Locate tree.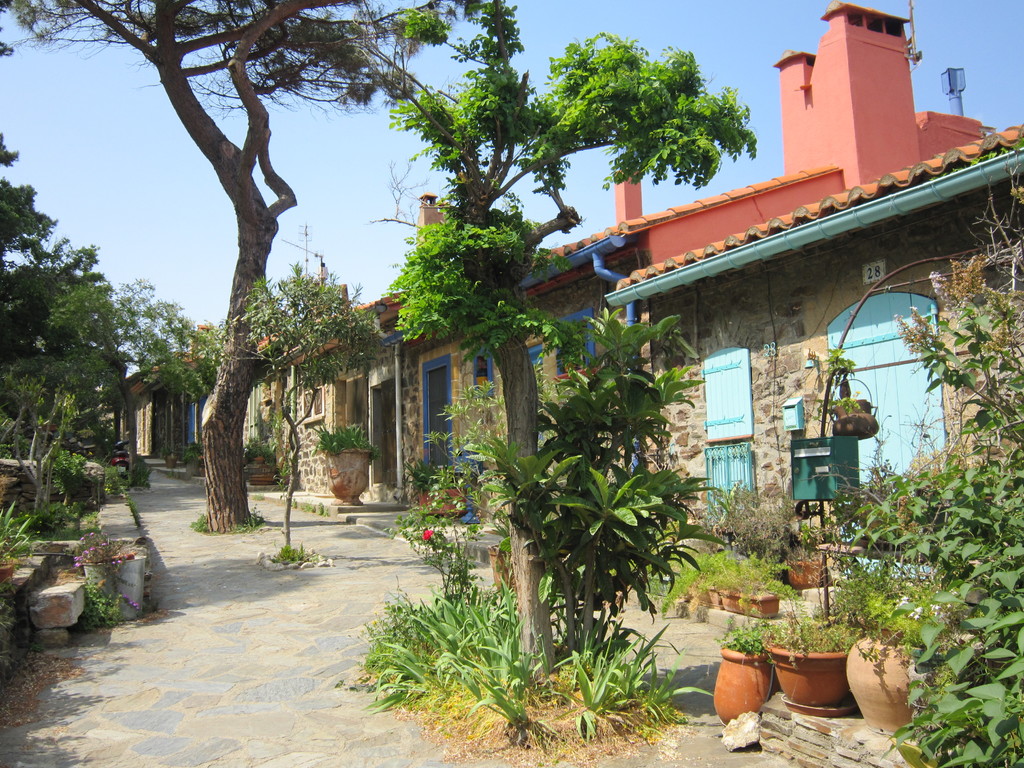
Bounding box: BBox(209, 240, 397, 564).
